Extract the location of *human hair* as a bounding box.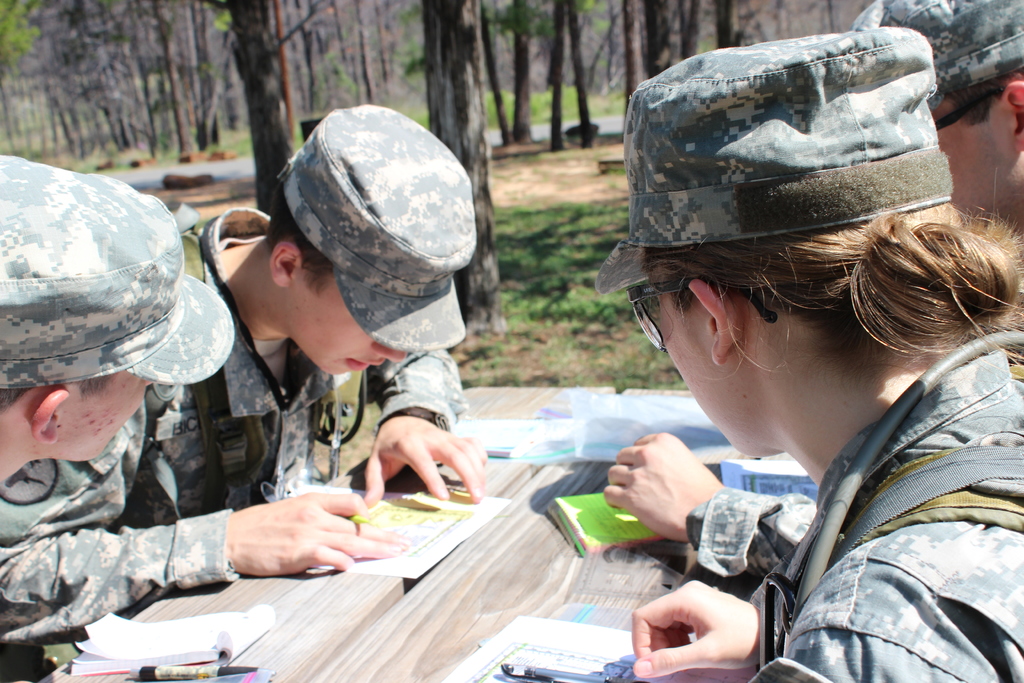
(260,176,332,292).
